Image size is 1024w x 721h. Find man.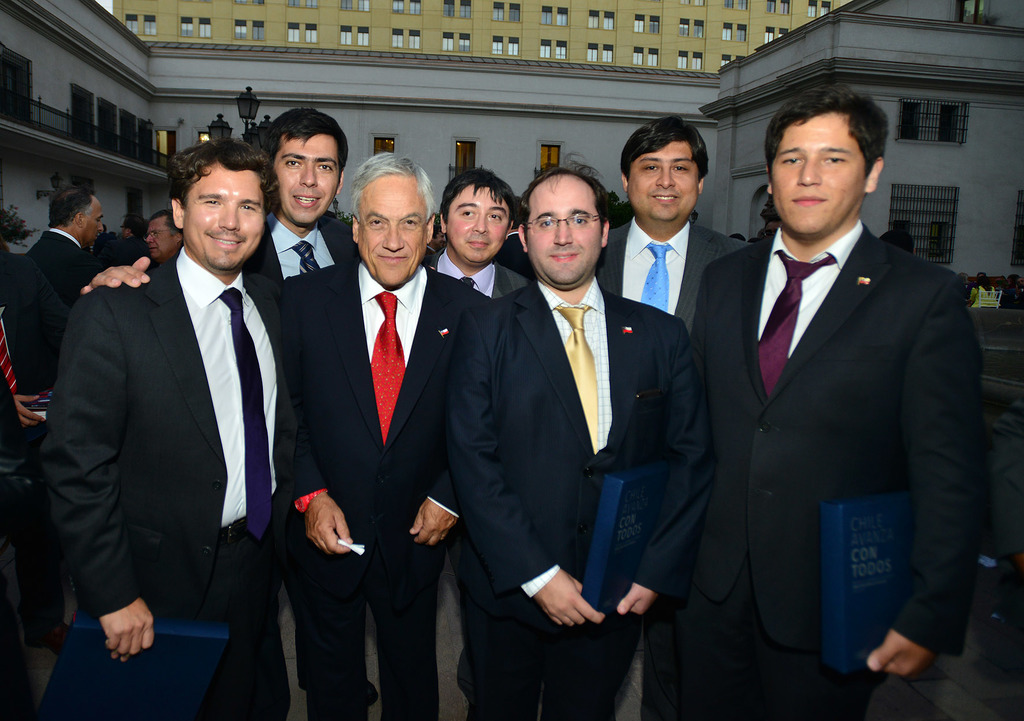
<bbox>694, 68, 992, 716</bbox>.
